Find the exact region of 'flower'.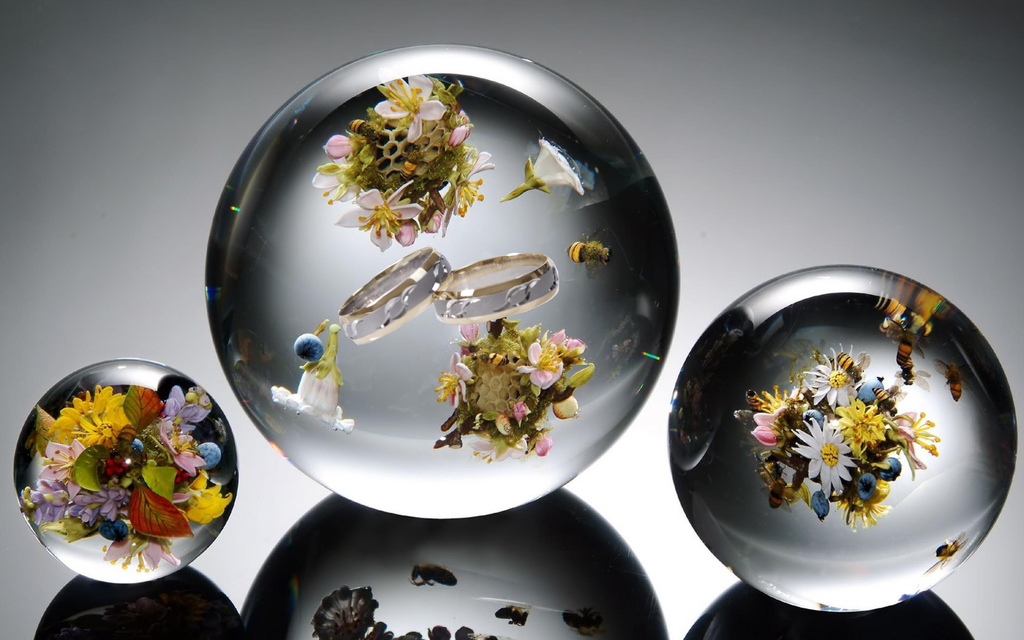
Exact region: bbox=(441, 119, 467, 160).
